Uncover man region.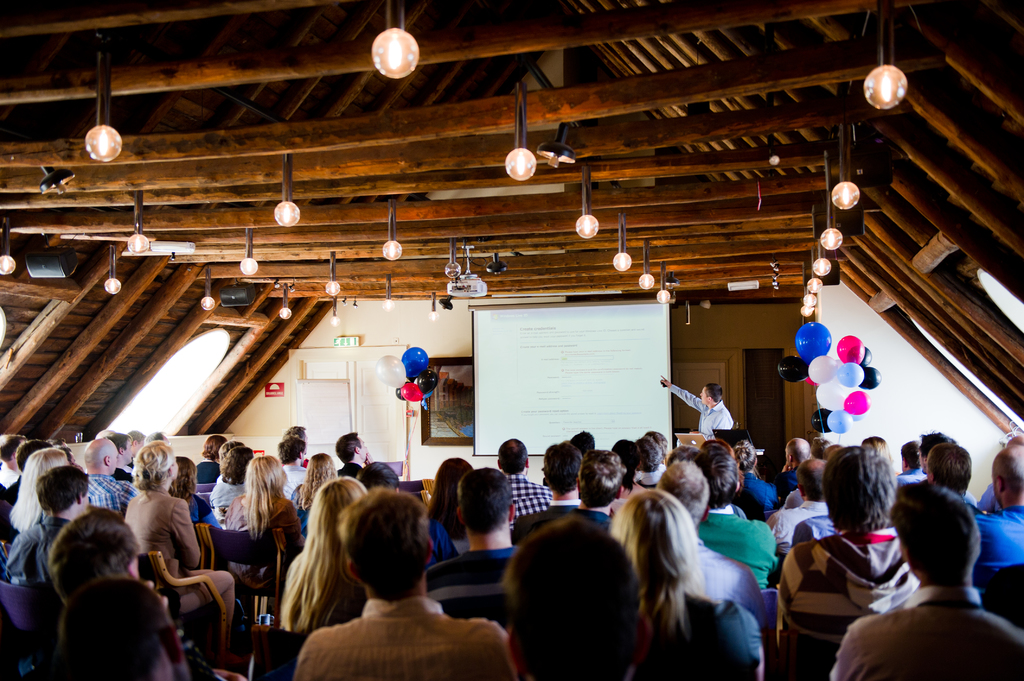
Uncovered: bbox(652, 461, 767, 627).
